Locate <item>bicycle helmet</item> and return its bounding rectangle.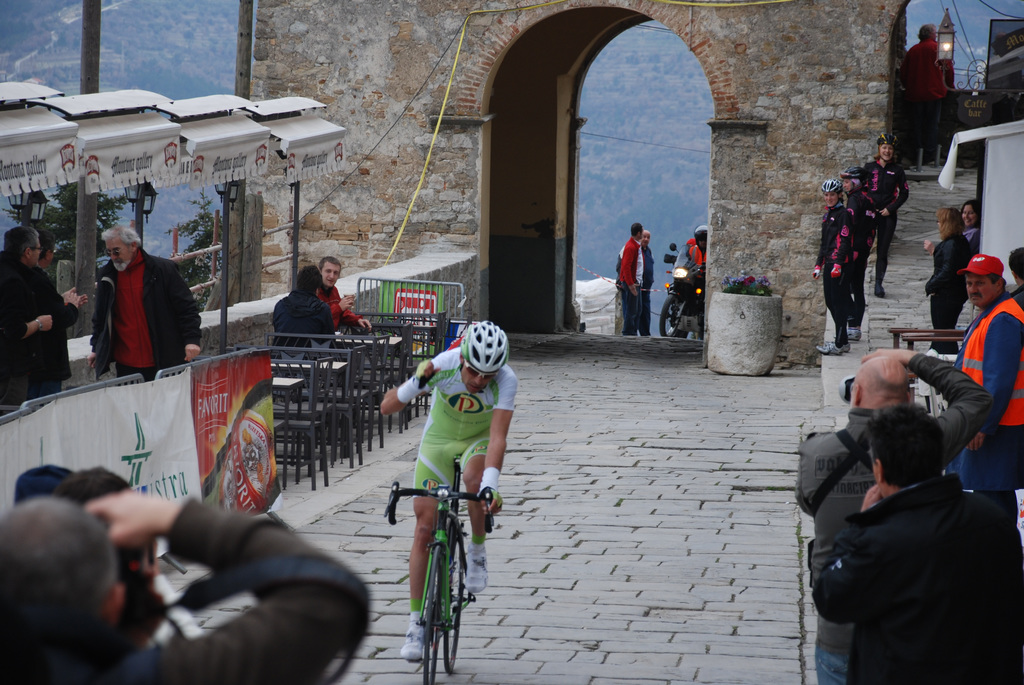
rect(464, 318, 510, 373).
